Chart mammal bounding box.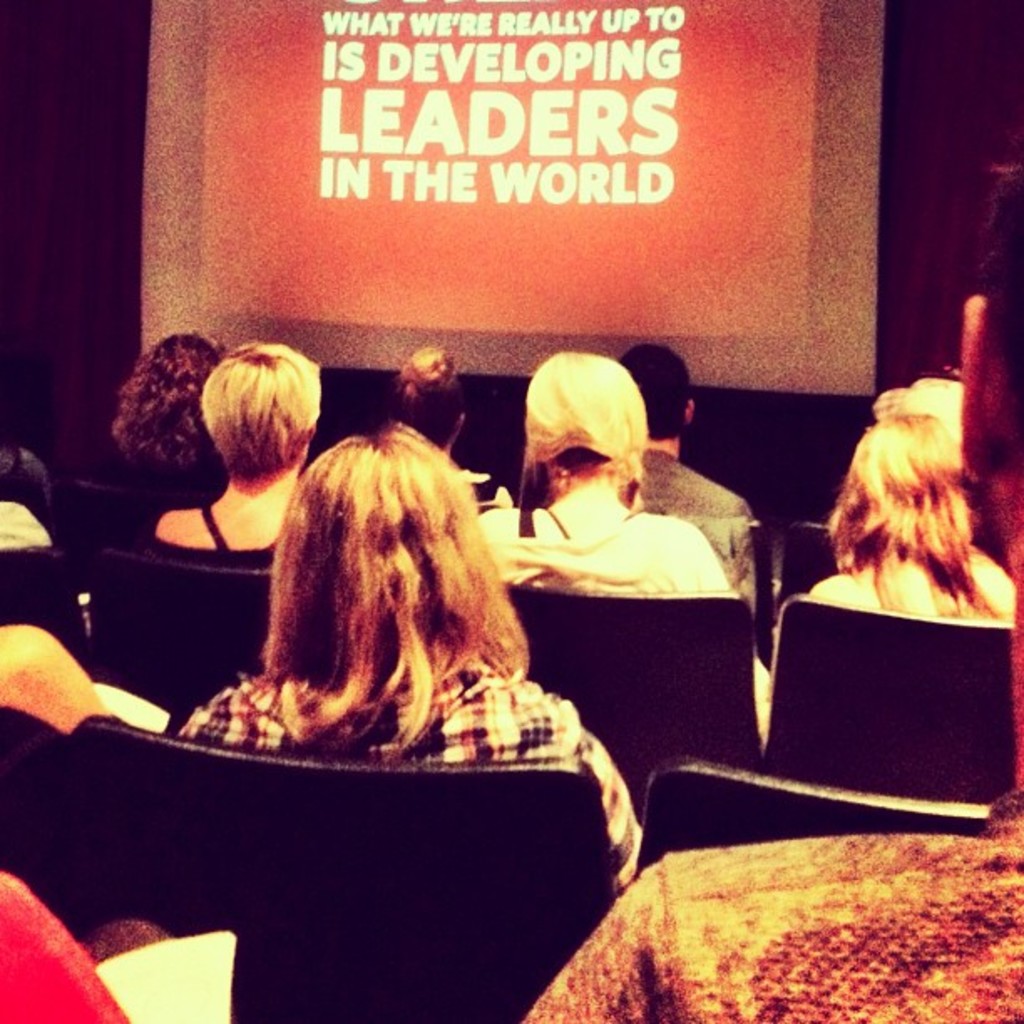
Charted: bbox(520, 120, 1022, 1022).
